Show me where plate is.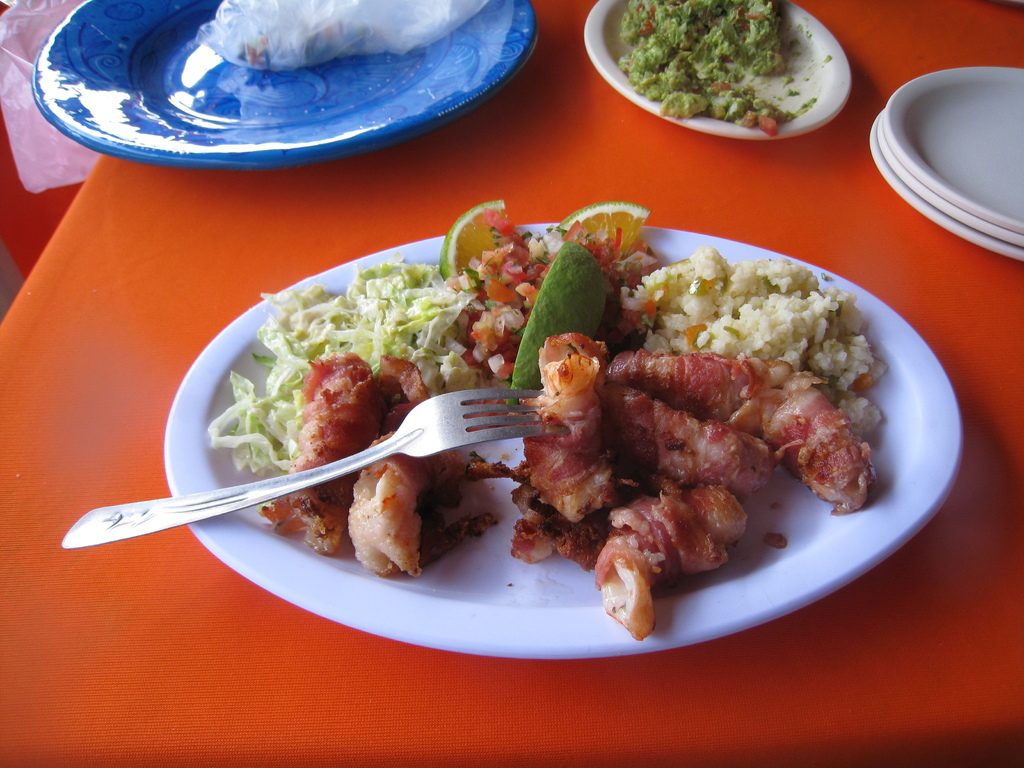
plate is at pyautogui.locateOnScreen(35, 0, 538, 172).
